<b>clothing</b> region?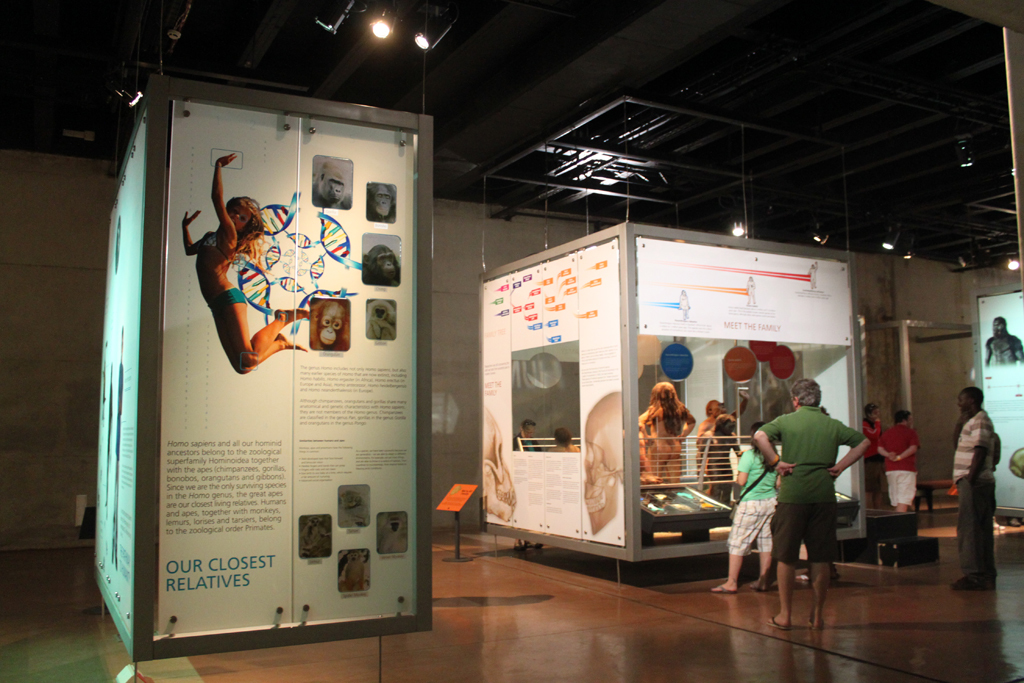
BBox(874, 421, 922, 500)
